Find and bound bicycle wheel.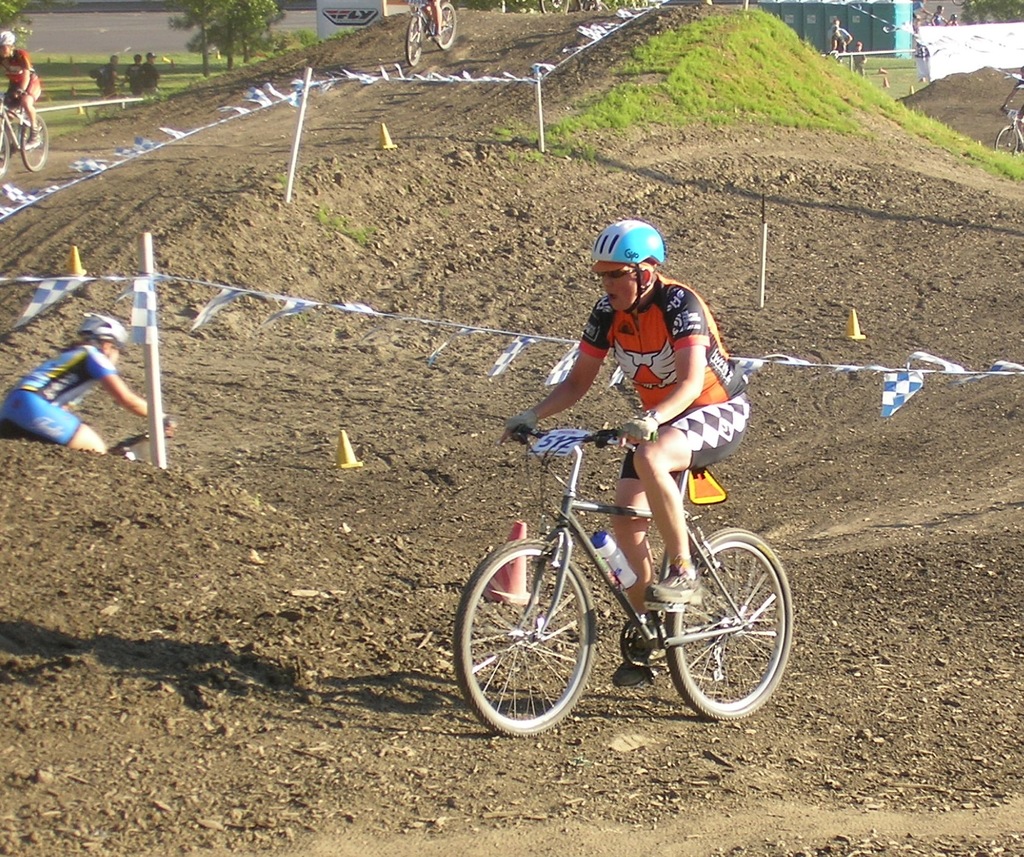
Bound: rect(472, 540, 605, 748).
